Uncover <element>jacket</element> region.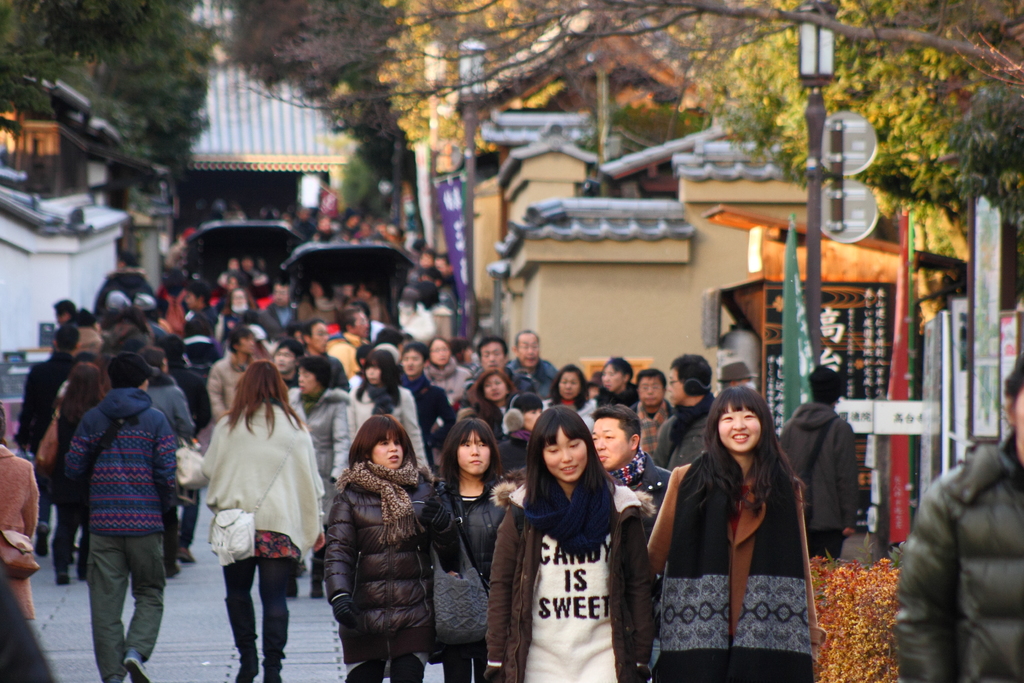
Uncovered: [316, 477, 459, 666].
